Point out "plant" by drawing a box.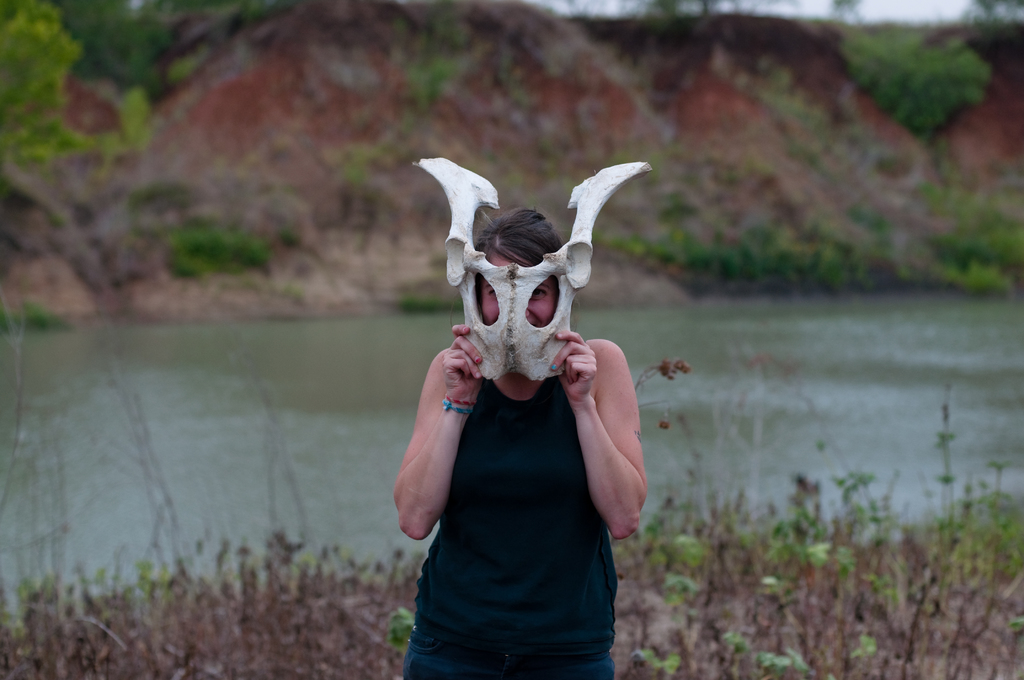
x1=127 y1=184 x2=198 y2=240.
